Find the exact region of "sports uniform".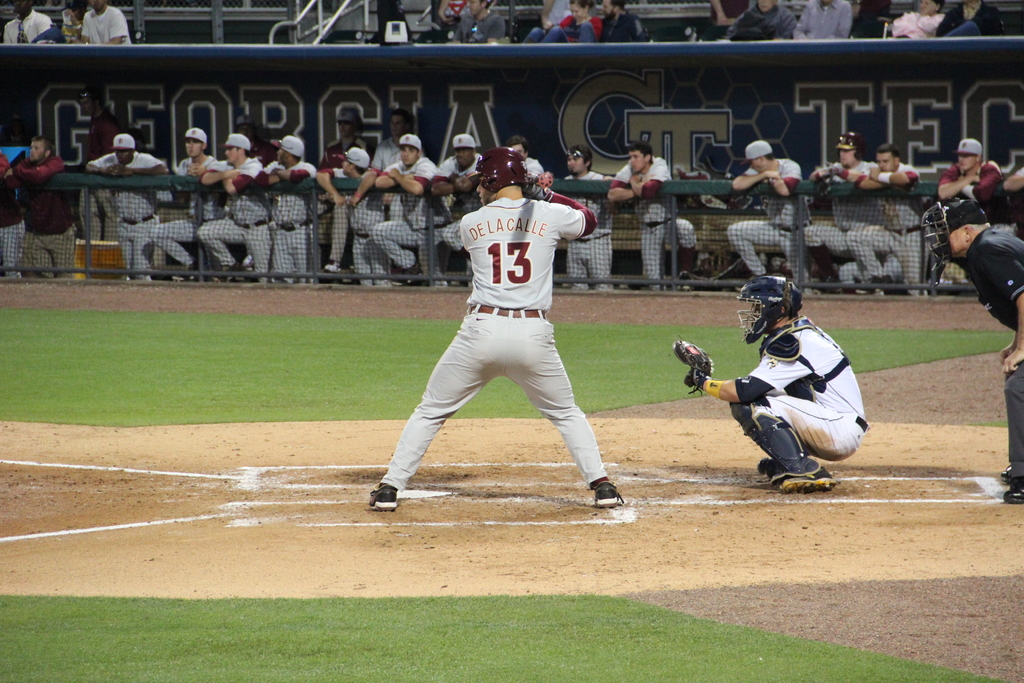
Exact region: 952:225:1023:481.
